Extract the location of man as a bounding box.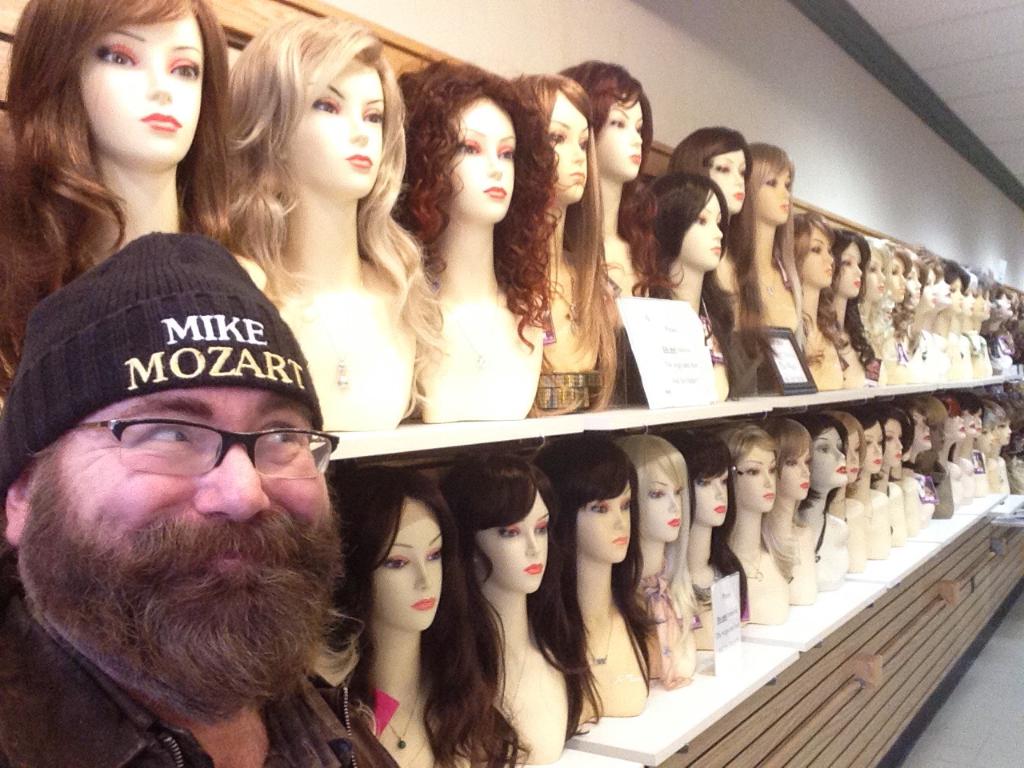
left=0, top=294, right=402, bottom=767.
